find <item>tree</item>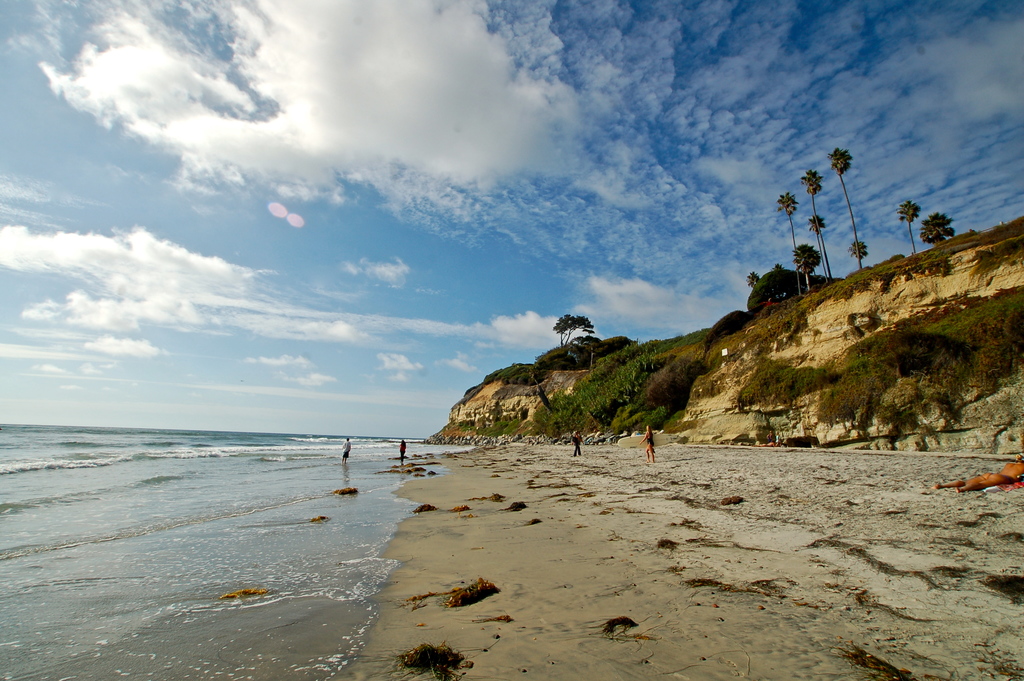
(749, 267, 763, 290)
